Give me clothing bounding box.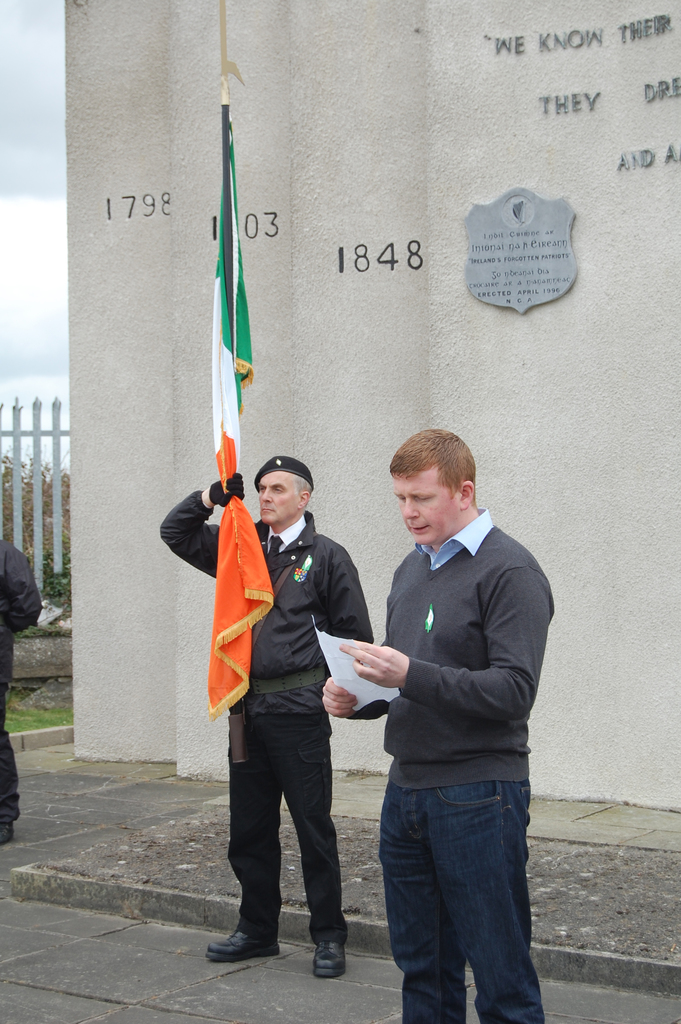
[left=349, top=510, right=555, bottom=1023].
